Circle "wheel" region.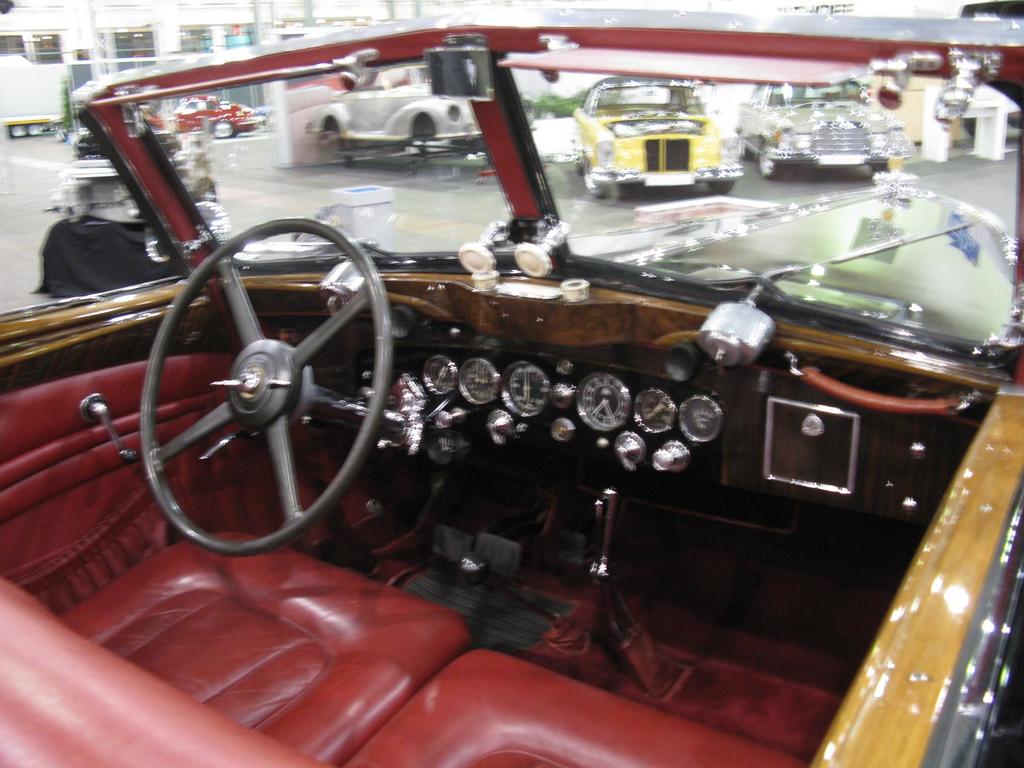
Region: (x1=735, y1=138, x2=753, y2=162).
